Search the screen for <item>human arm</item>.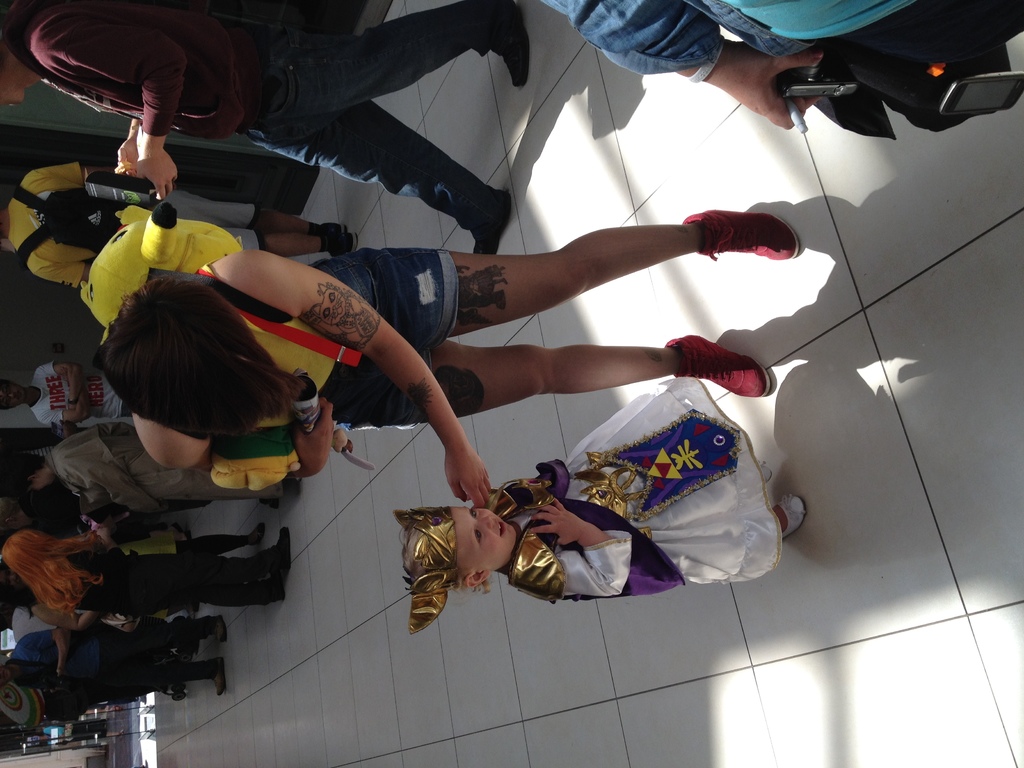
Found at [173,403,334,479].
